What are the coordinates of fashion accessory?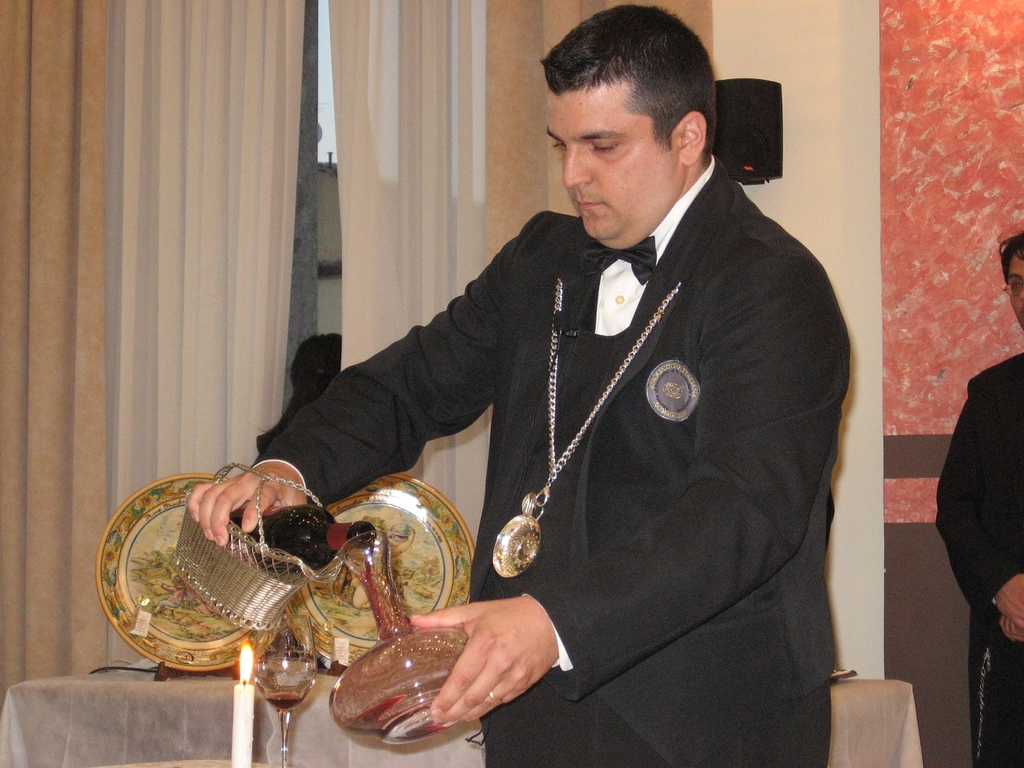
crop(580, 236, 656, 276).
